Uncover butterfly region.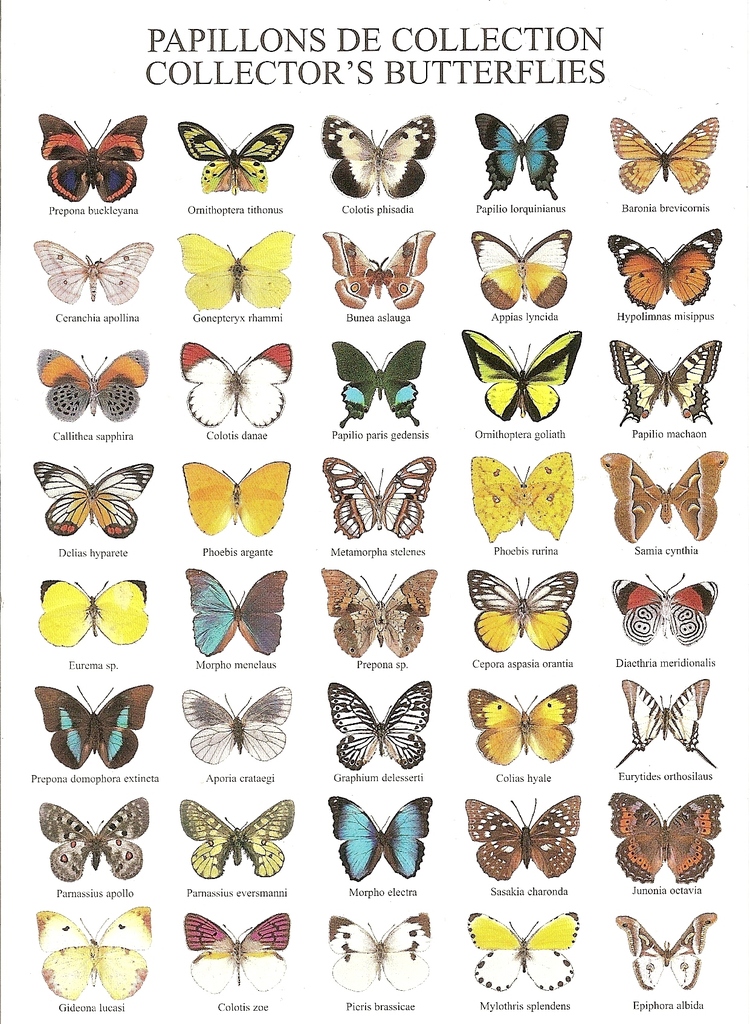
Uncovered: left=183, top=902, right=302, bottom=1009.
